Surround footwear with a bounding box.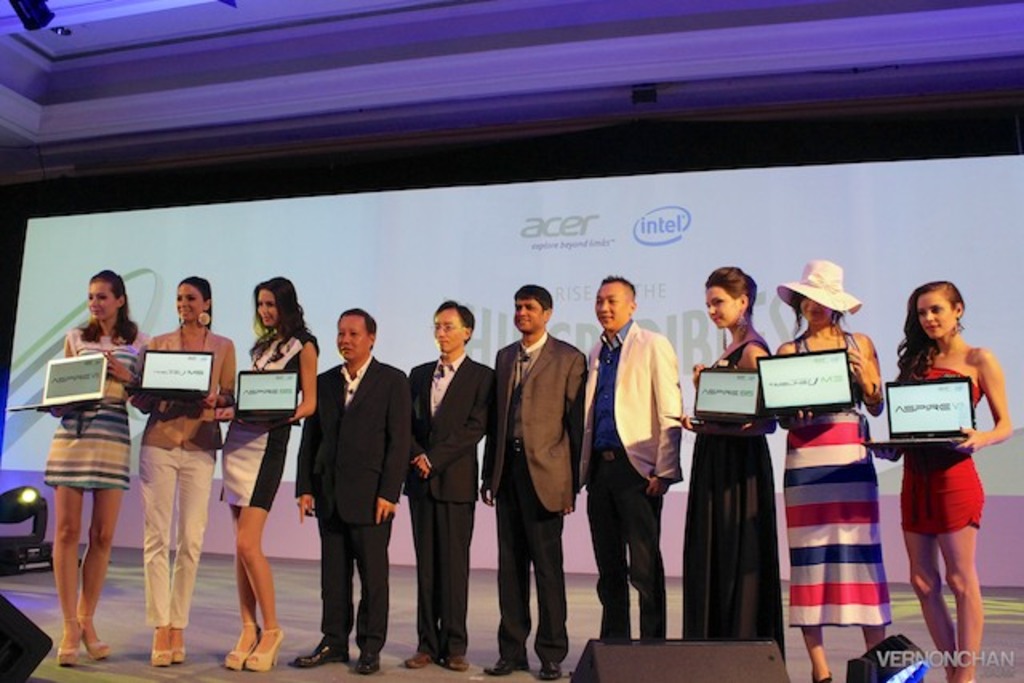
Rect(440, 653, 470, 672).
